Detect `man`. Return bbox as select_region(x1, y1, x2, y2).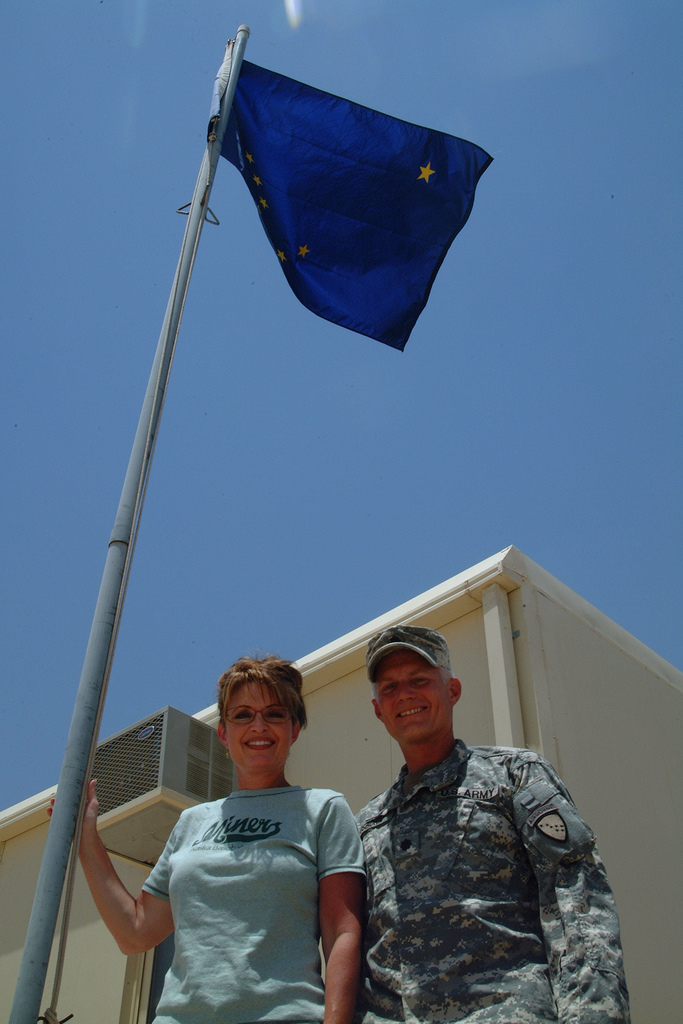
select_region(338, 650, 620, 1023).
